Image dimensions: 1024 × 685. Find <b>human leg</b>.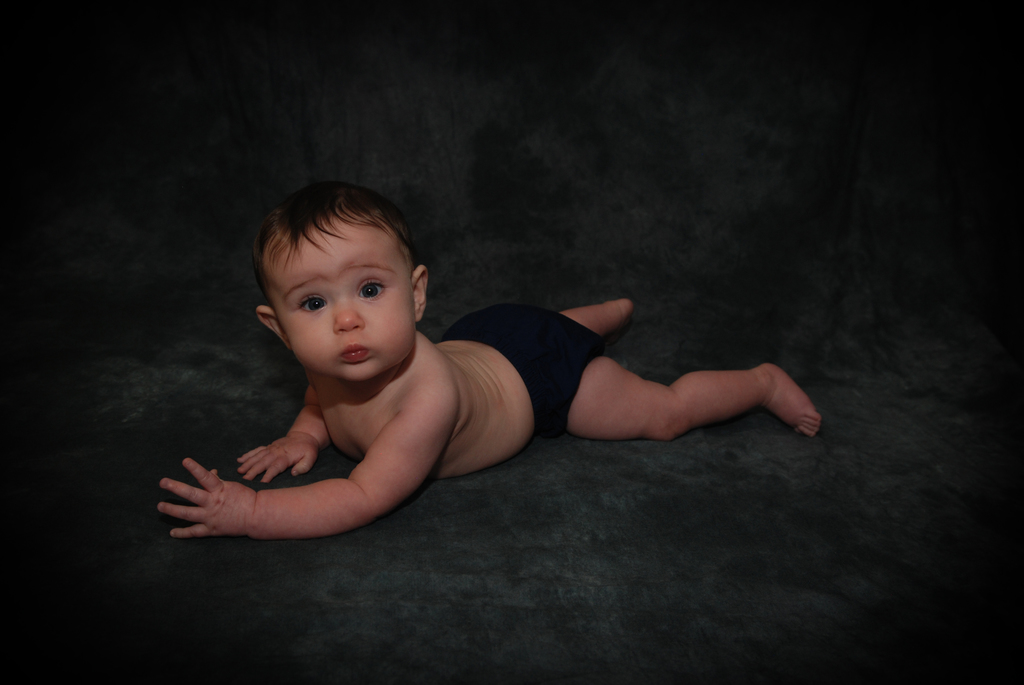
[528,347,824,460].
